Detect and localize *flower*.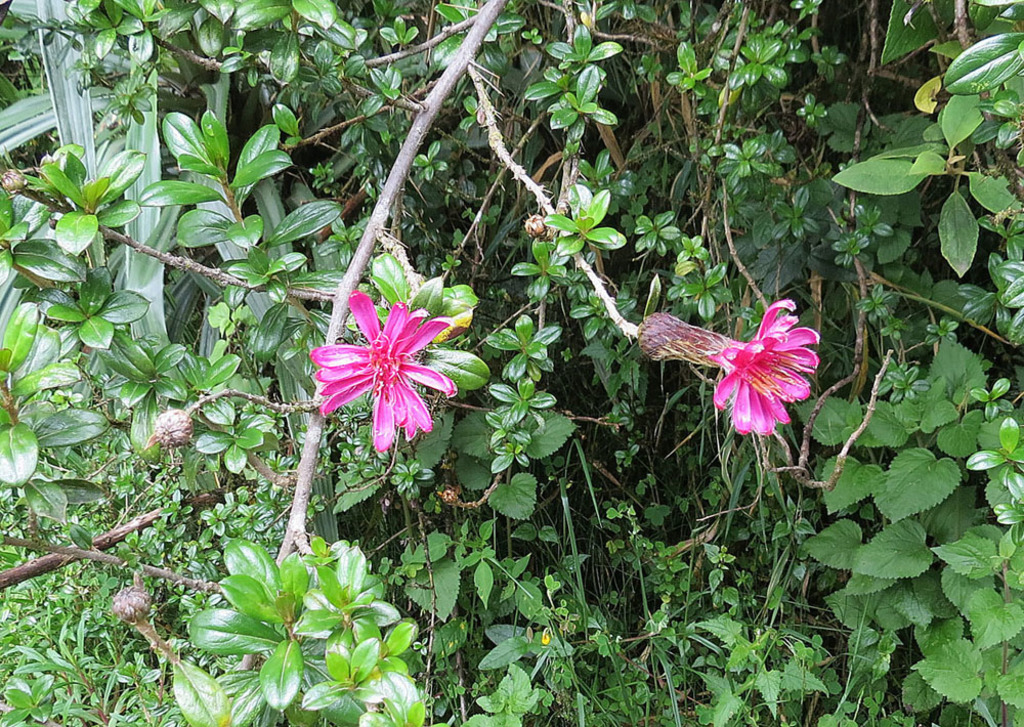
Localized at box=[300, 275, 477, 457].
